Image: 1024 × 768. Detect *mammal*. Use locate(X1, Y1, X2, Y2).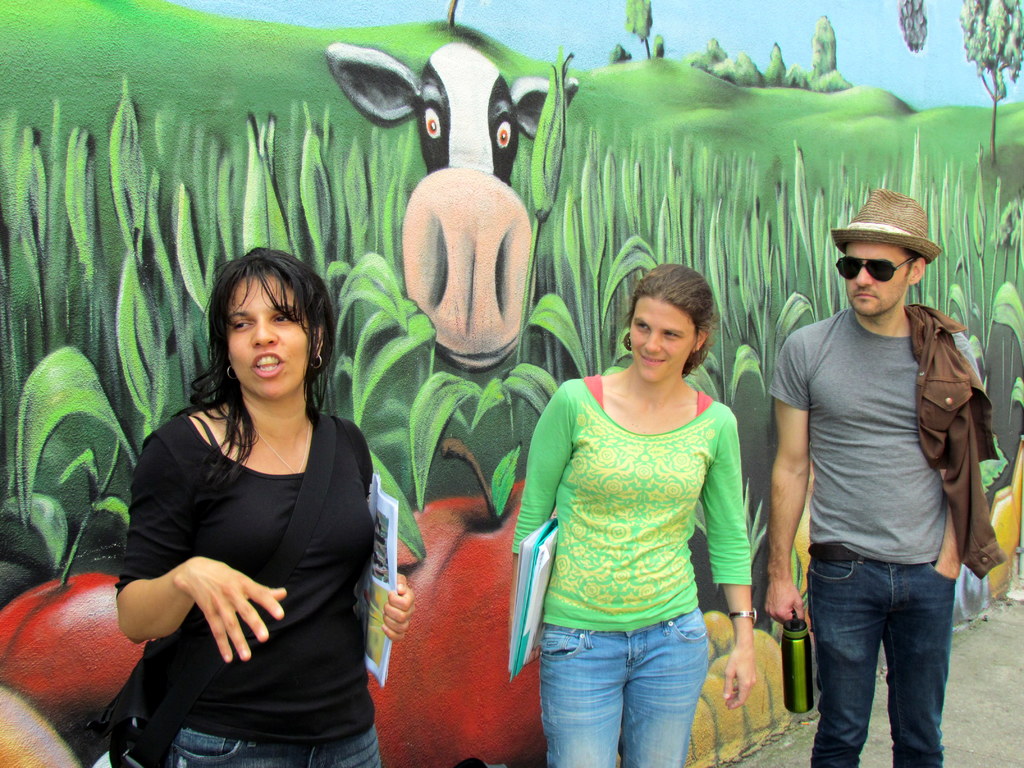
locate(763, 188, 982, 767).
